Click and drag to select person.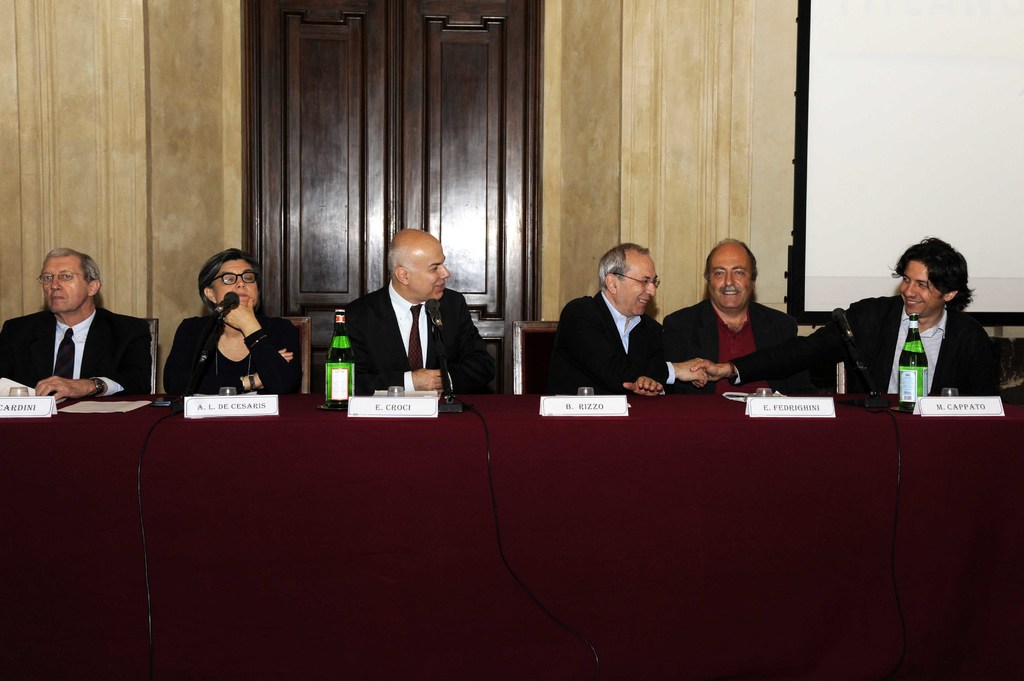
Selection: 158, 253, 300, 397.
